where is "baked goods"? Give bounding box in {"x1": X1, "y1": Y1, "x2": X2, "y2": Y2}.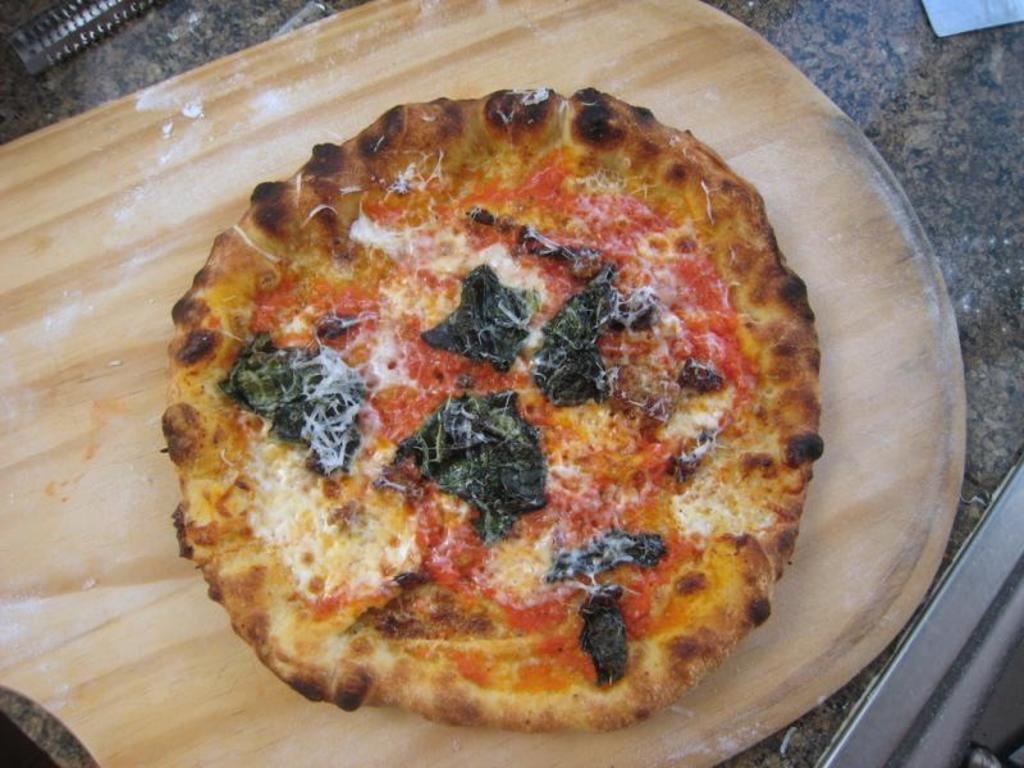
{"x1": 157, "y1": 79, "x2": 827, "y2": 741}.
